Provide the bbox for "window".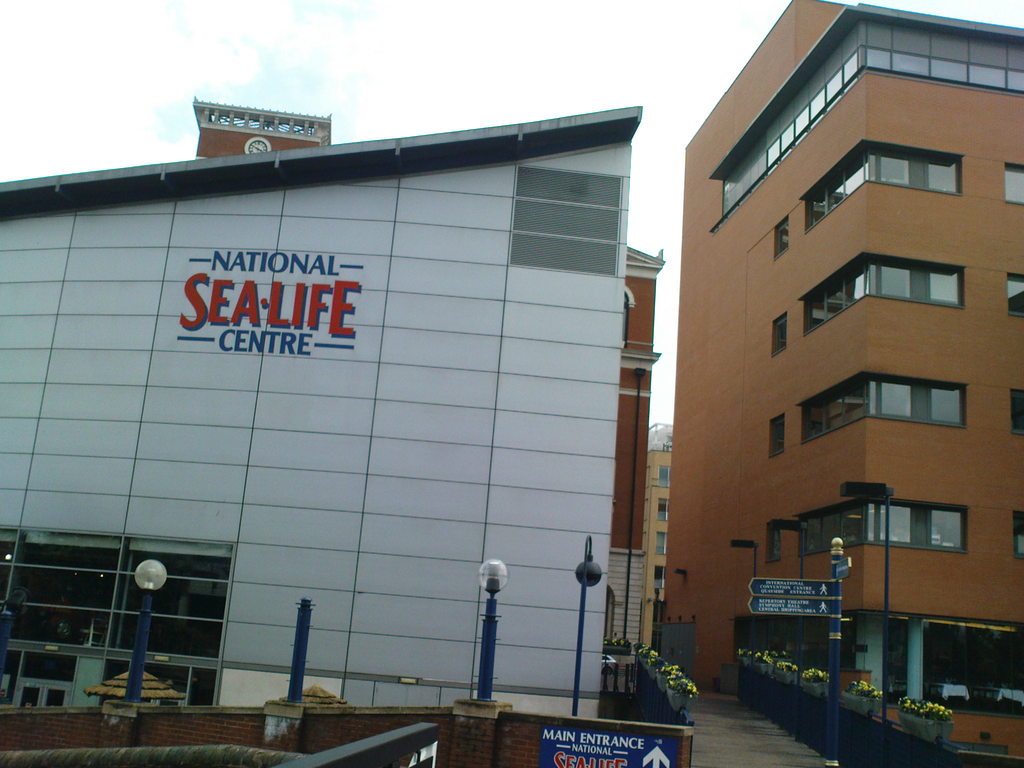
x1=756, y1=511, x2=783, y2=566.
